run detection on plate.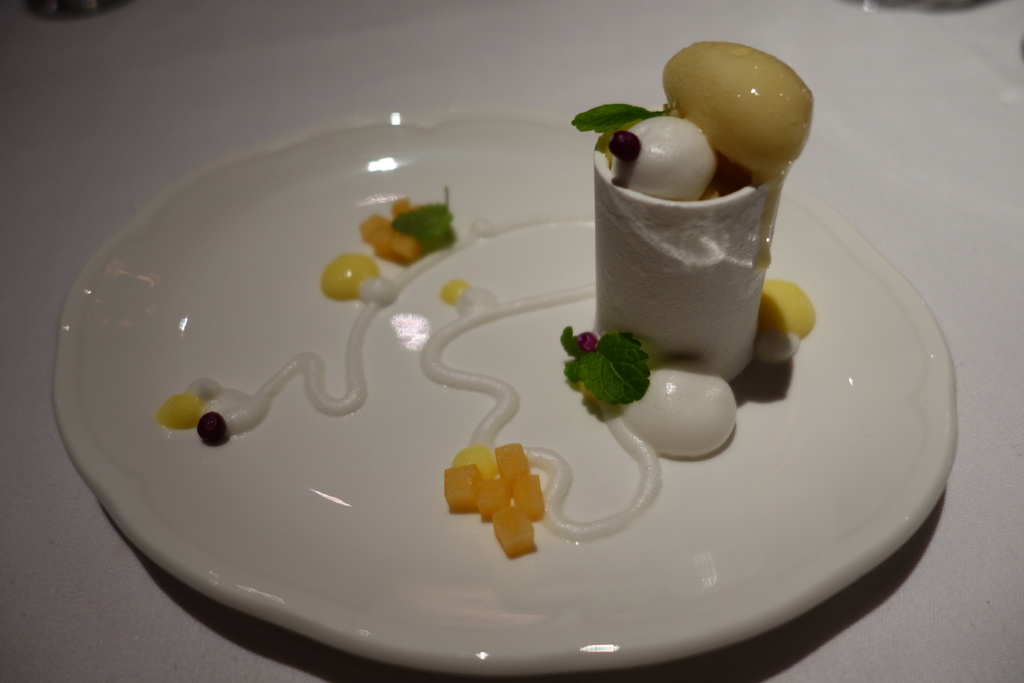
Result: detection(86, 60, 927, 682).
